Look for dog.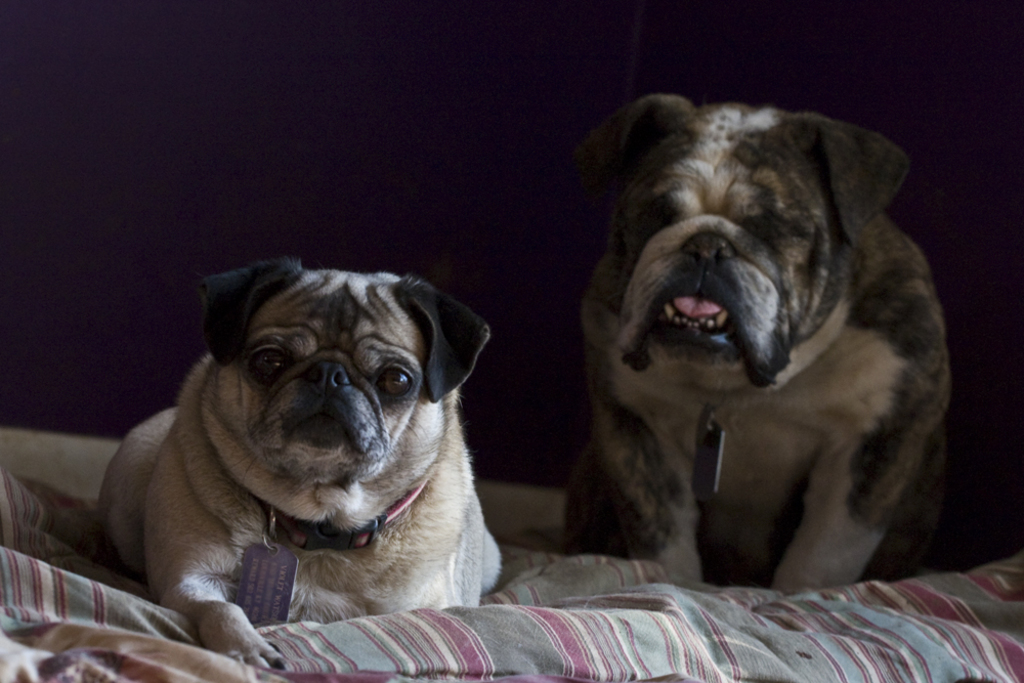
Found: bbox=(98, 254, 509, 672).
